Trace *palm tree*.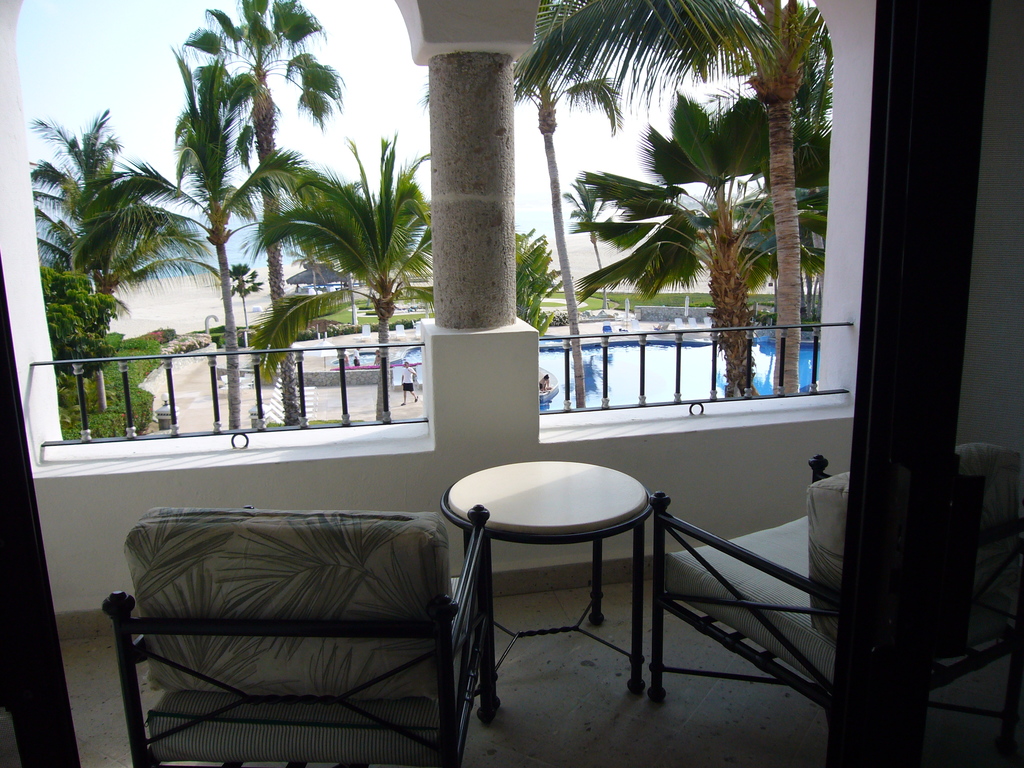
Traced to bbox=(259, 152, 458, 420).
